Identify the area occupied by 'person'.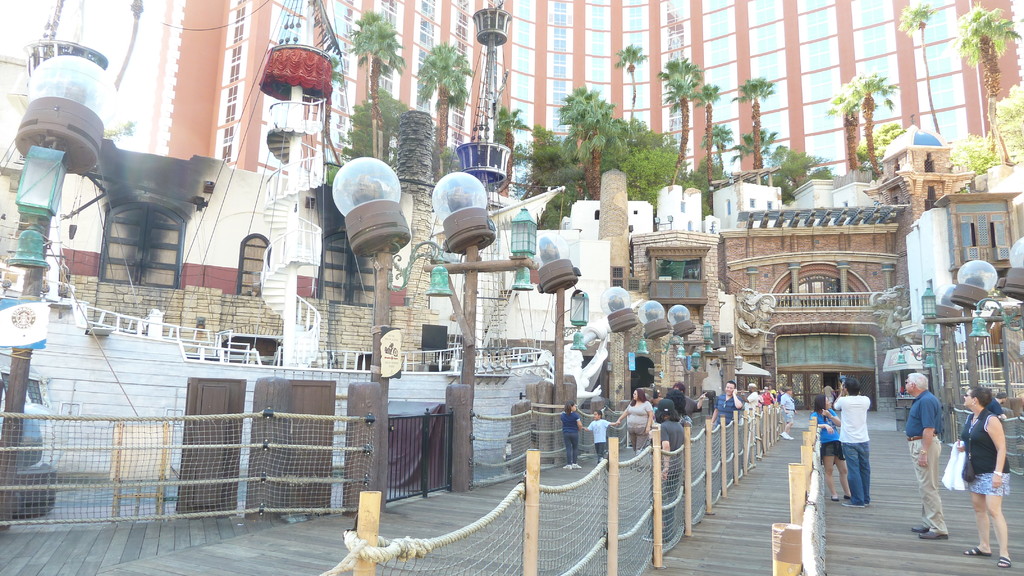
Area: BBox(578, 408, 619, 460).
